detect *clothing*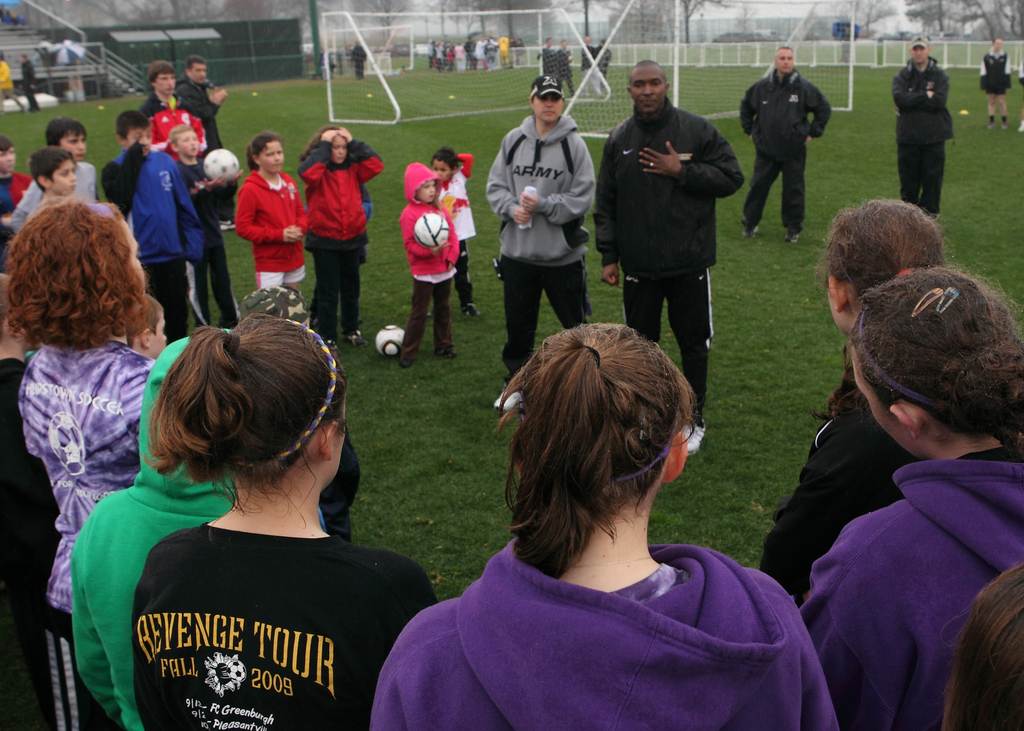
[365,537,842,730]
